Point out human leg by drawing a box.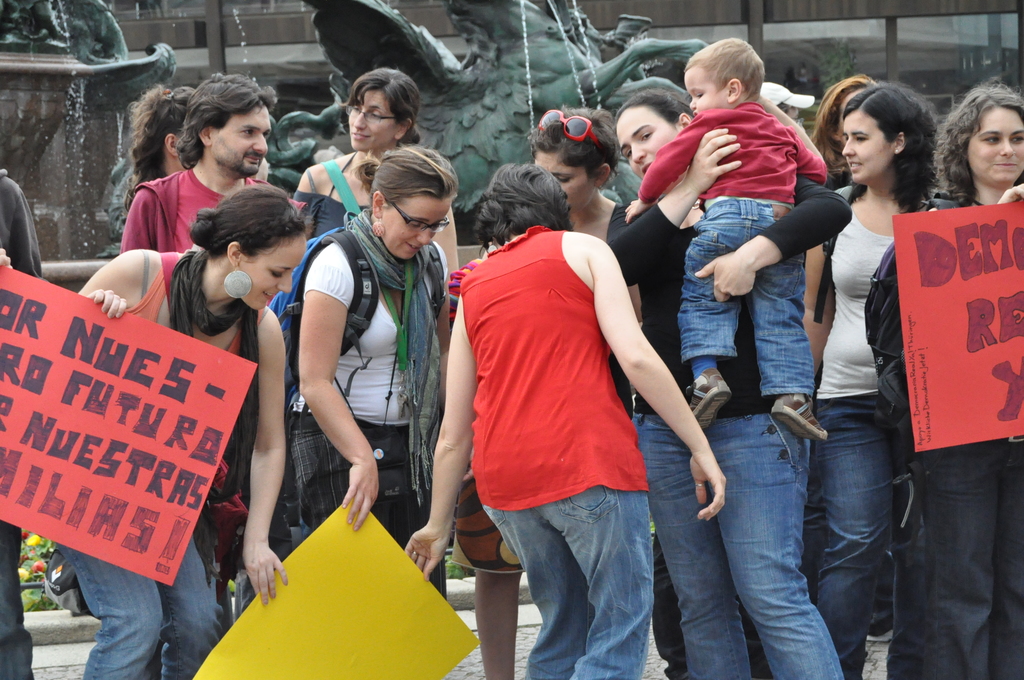
left=546, top=466, right=659, bottom=679.
